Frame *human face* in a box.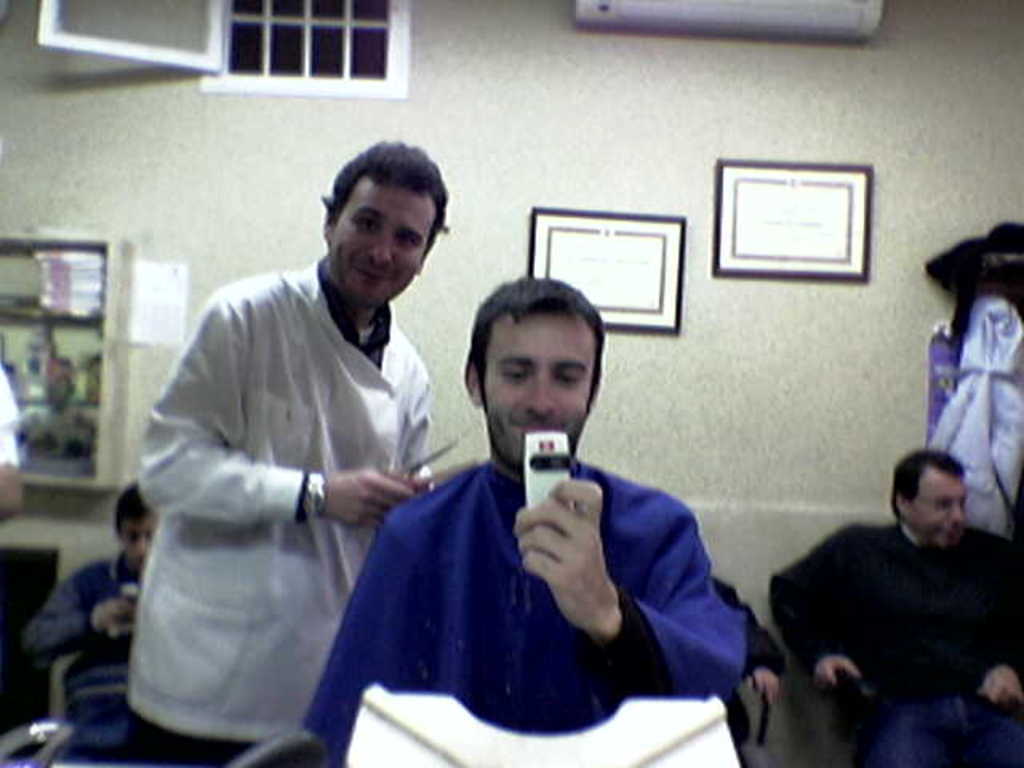
pyautogui.locateOnScreen(318, 168, 445, 306).
